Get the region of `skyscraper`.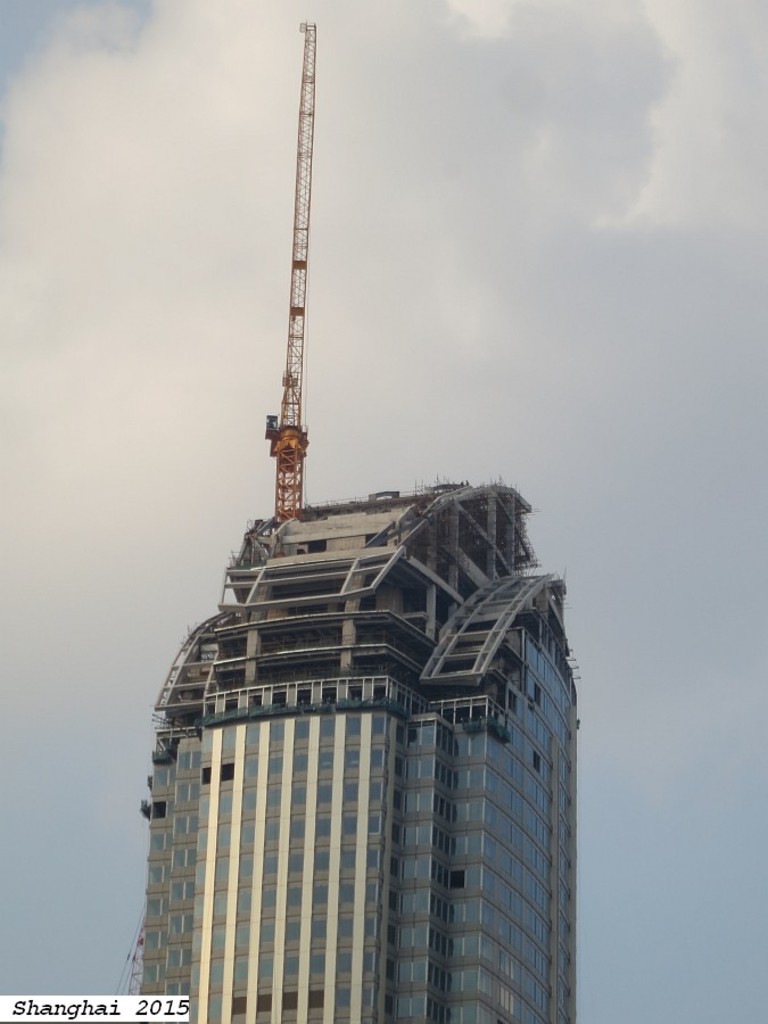
pyautogui.locateOnScreen(92, 437, 591, 1021).
